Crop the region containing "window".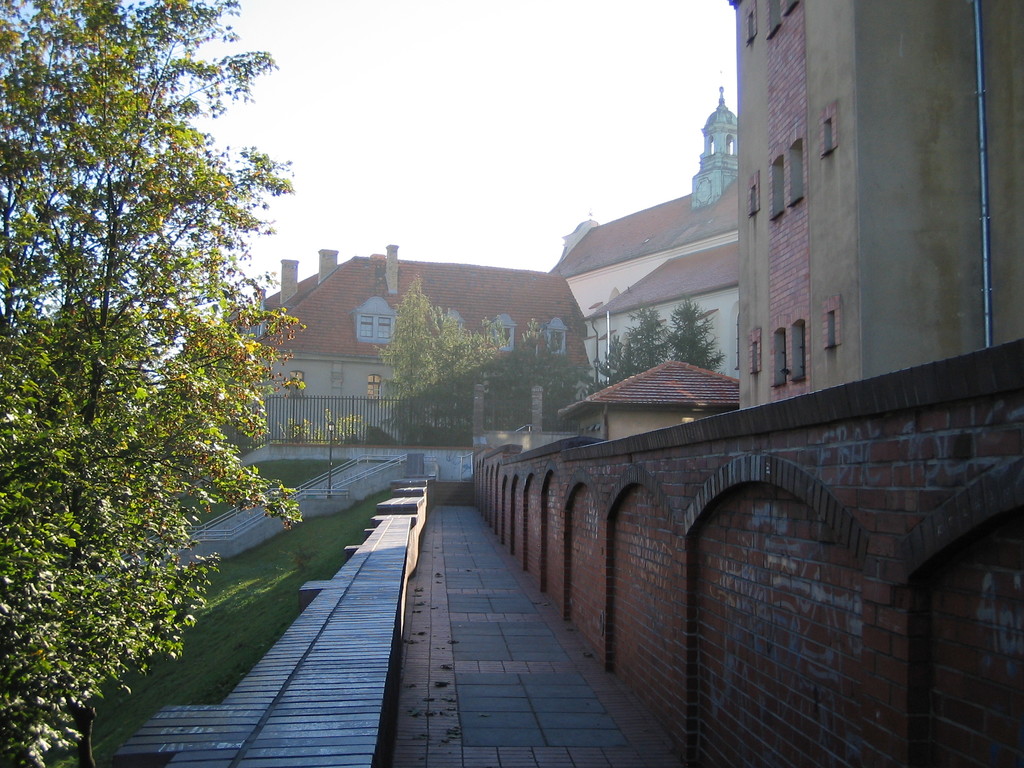
Crop region: (left=542, top=315, right=570, bottom=355).
